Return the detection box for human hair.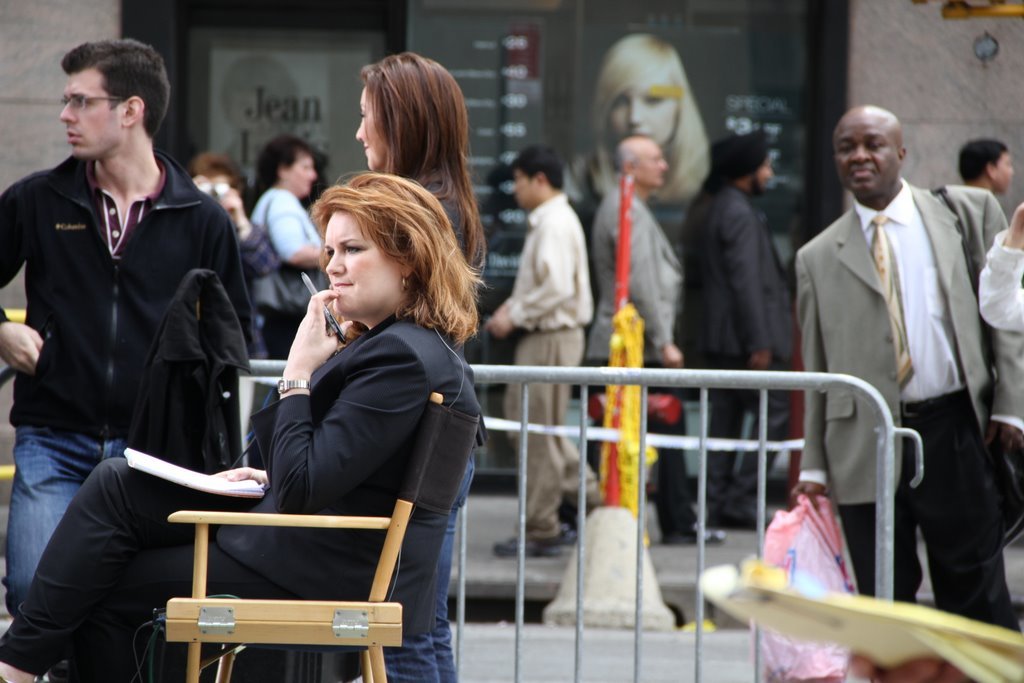
x1=954 y1=136 x2=1009 y2=182.
